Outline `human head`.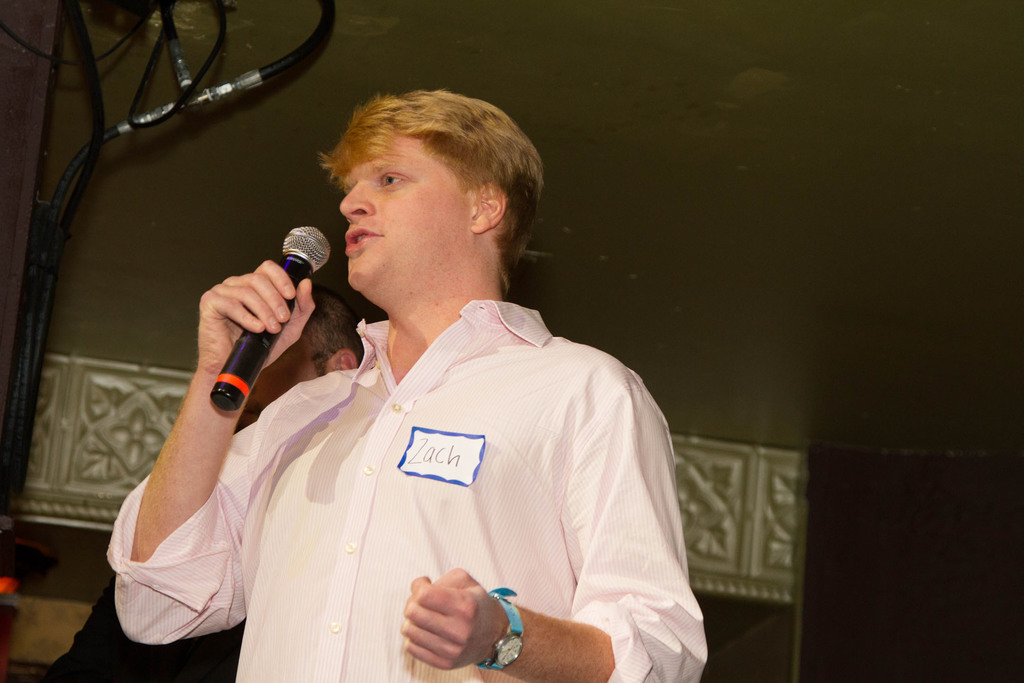
Outline: pyautogui.locateOnScreen(301, 85, 557, 251).
